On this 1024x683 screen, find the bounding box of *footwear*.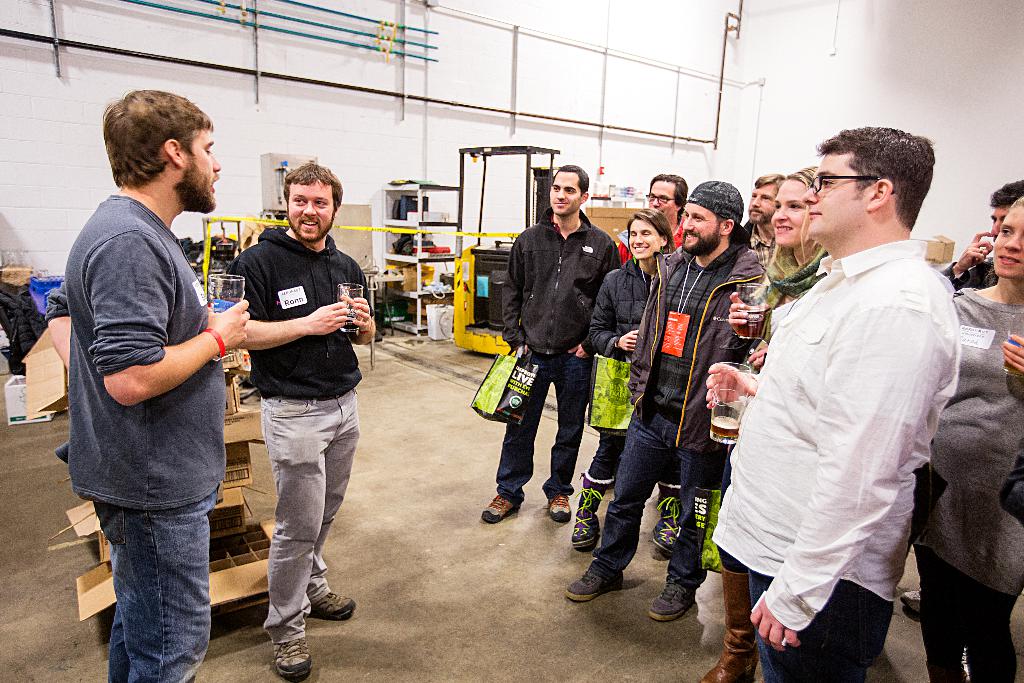
Bounding box: 649, 492, 685, 554.
